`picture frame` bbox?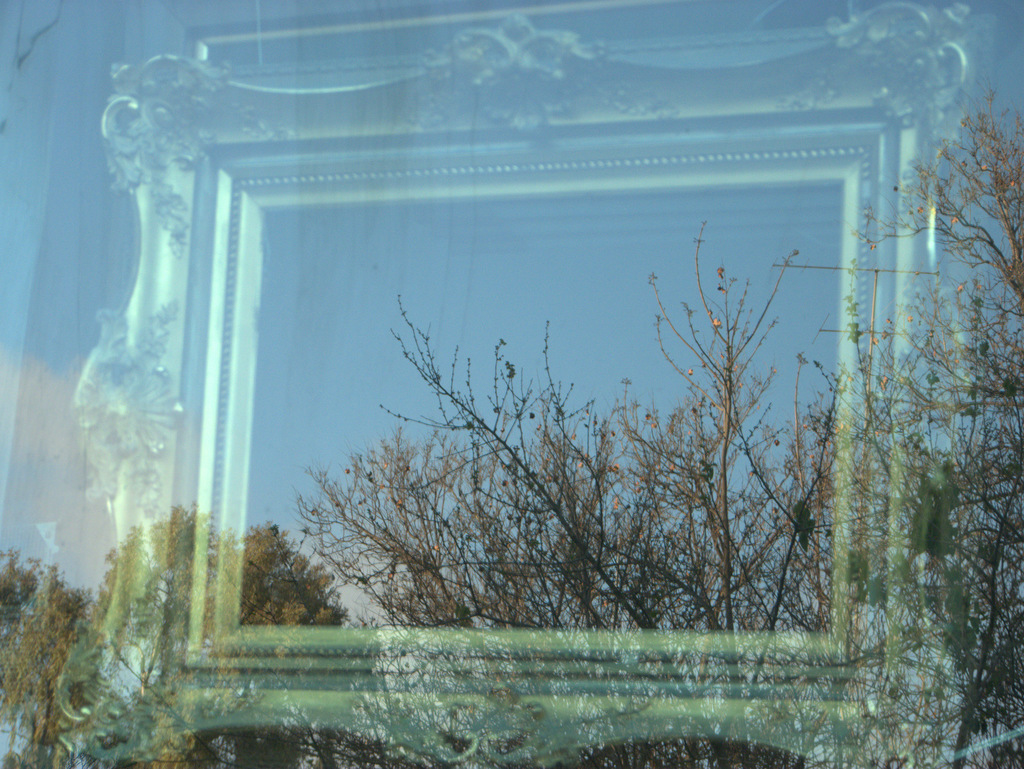
pyautogui.locateOnScreen(49, 2, 987, 741)
